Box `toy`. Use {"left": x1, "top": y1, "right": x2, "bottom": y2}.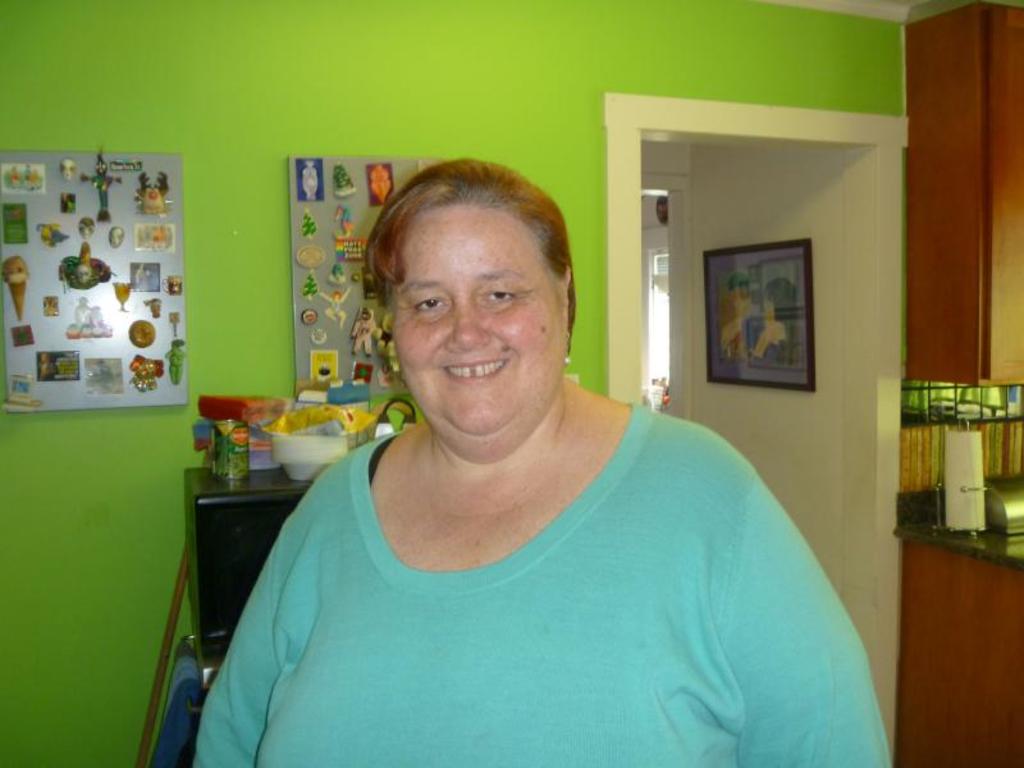
{"left": 303, "top": 307, "right": 319, "bottom": 320}.
